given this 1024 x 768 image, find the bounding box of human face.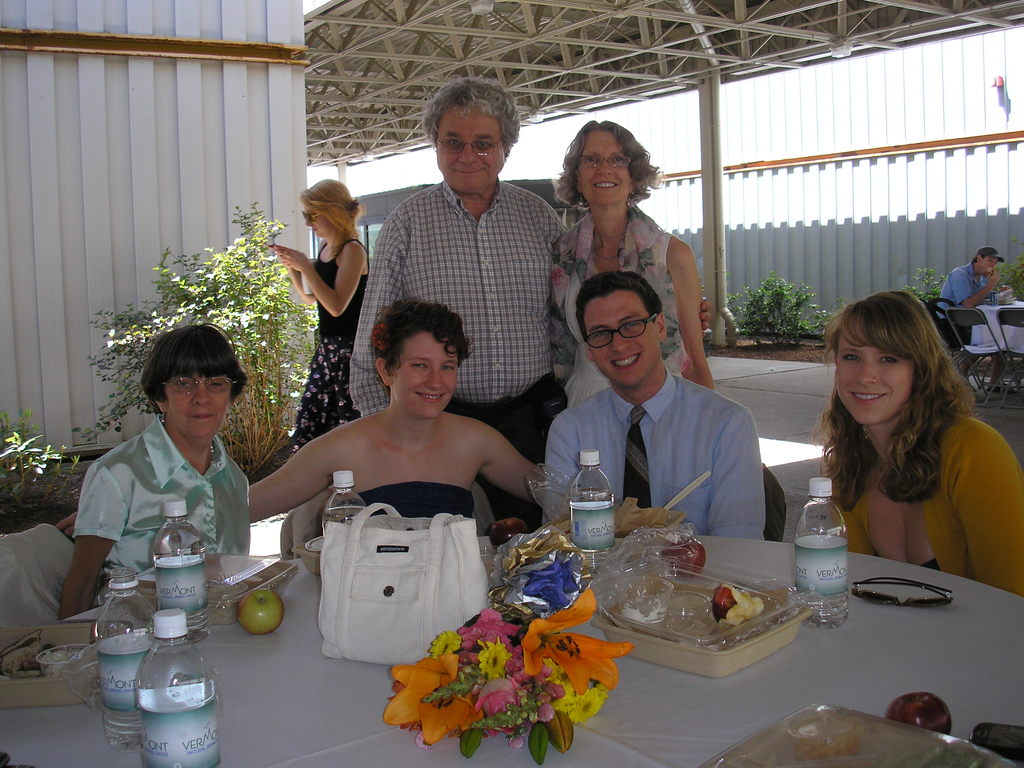
435,107,506,191.
